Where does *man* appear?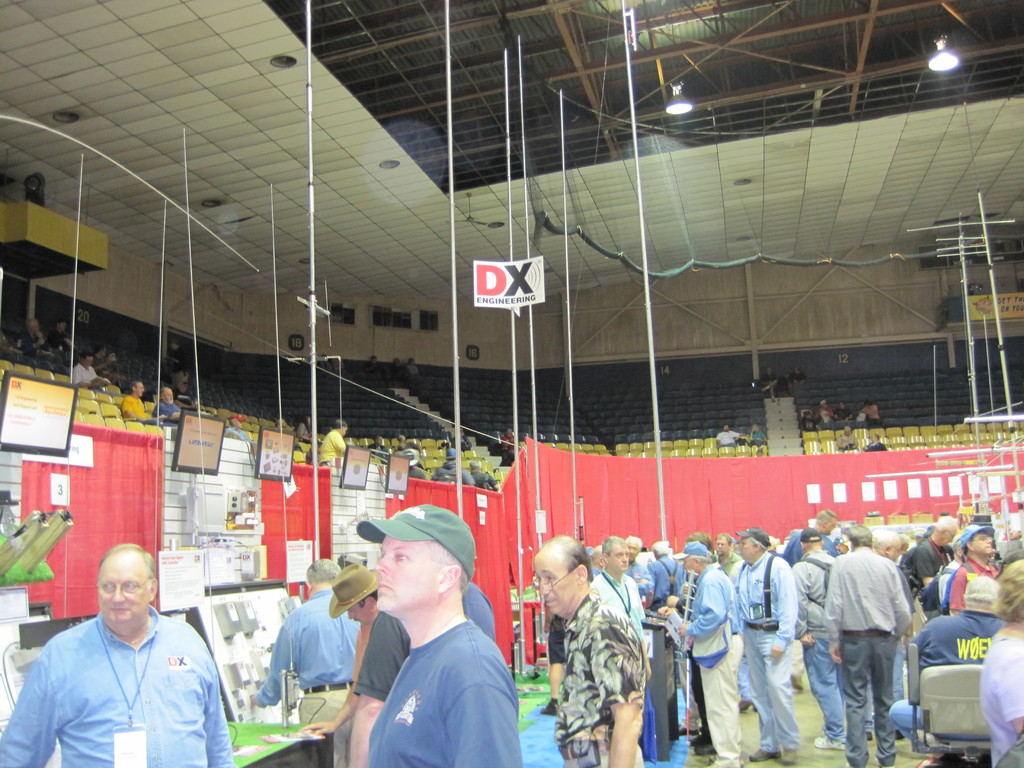
Appears at x1=749 y1=422 x2=767 y2=447.
